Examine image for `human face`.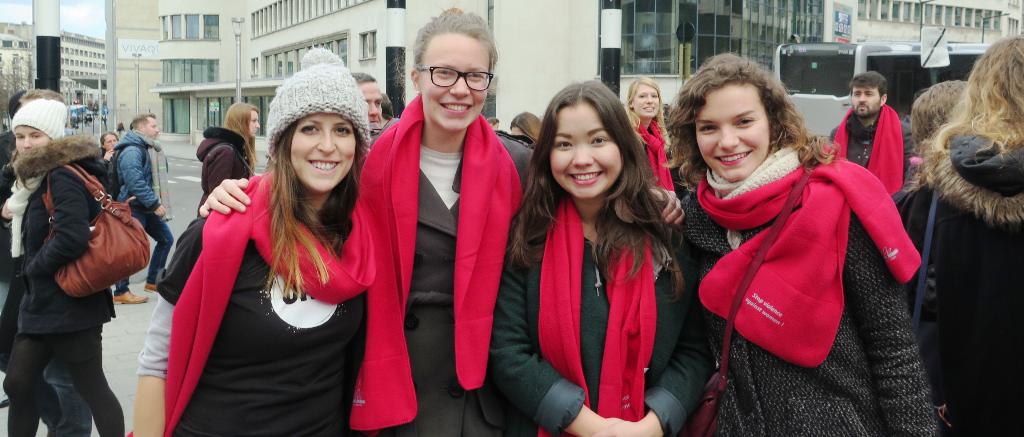
Examination result: <bbox>290, 115, 356, 192</bbox>.
